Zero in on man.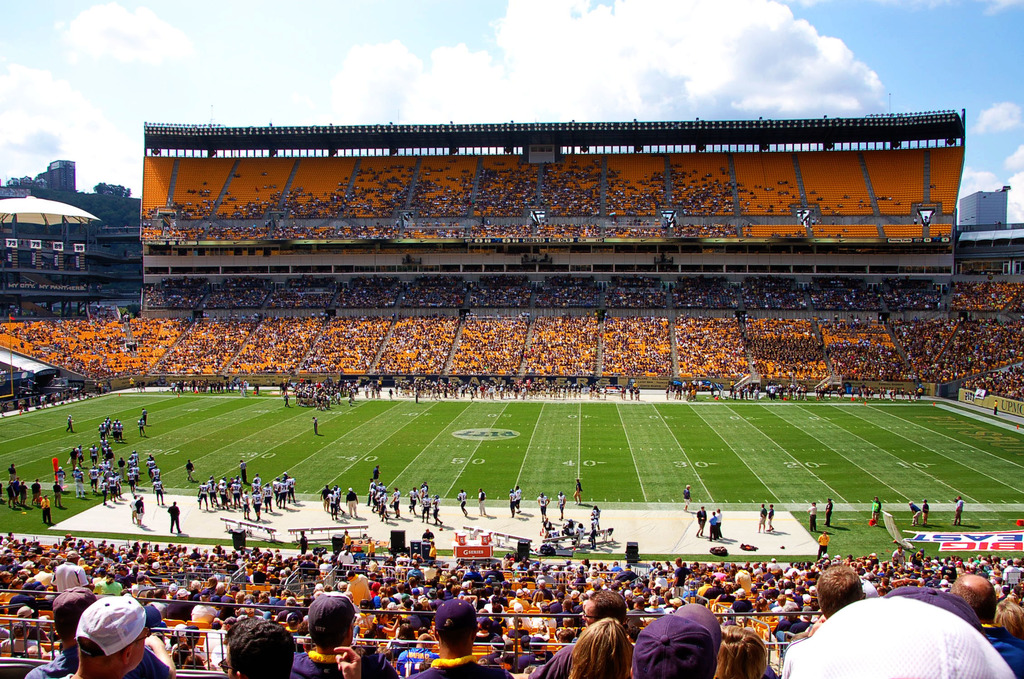
Zeroed in: x1=308, y1=416, x2=320, y2=436.
